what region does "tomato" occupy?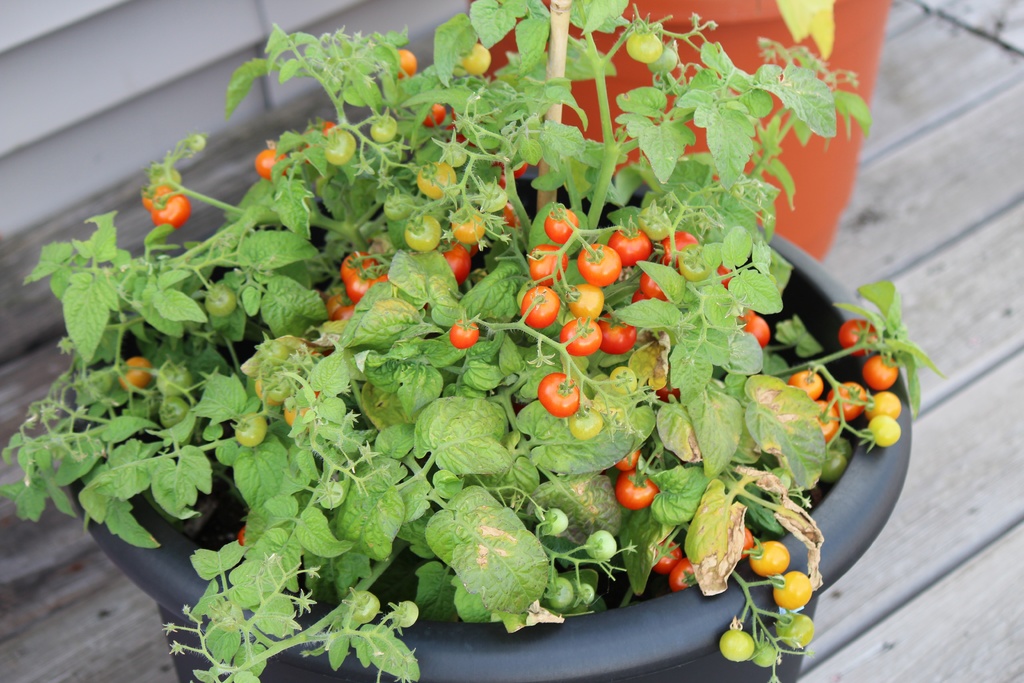
867/384/899/419.
